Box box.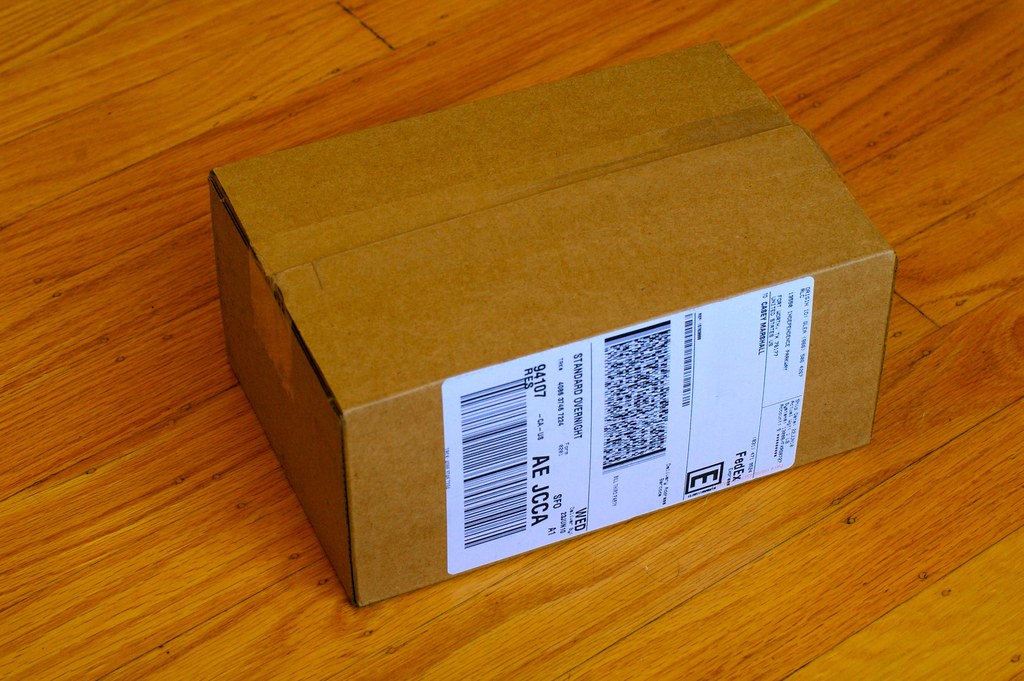
Rect(210, 40, 900, 607).
